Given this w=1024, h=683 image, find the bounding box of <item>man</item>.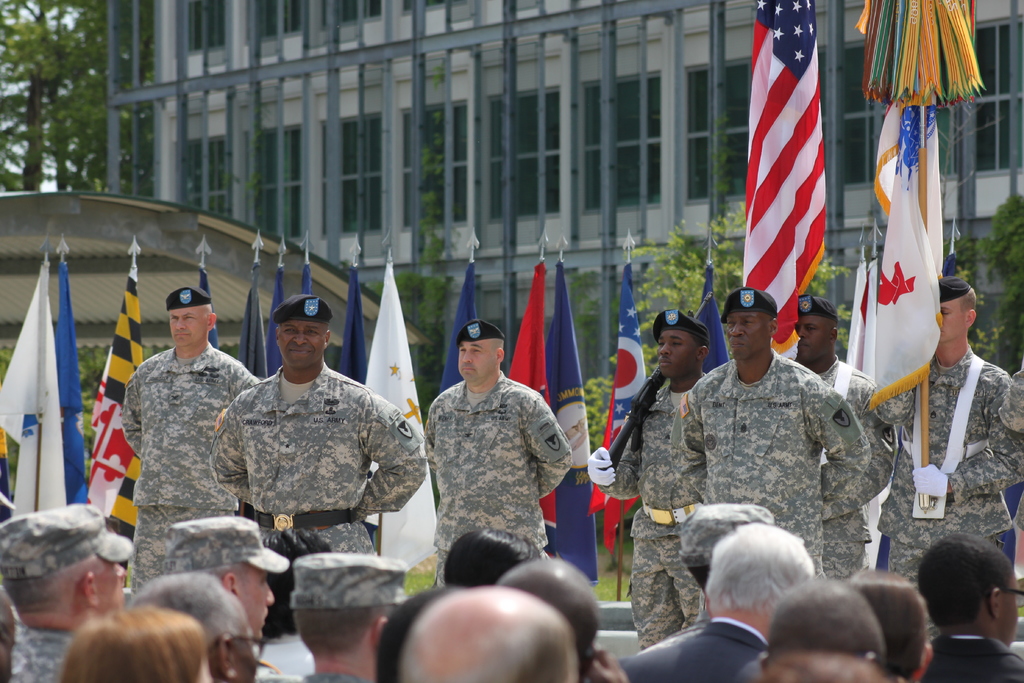
499/559/632/682.
